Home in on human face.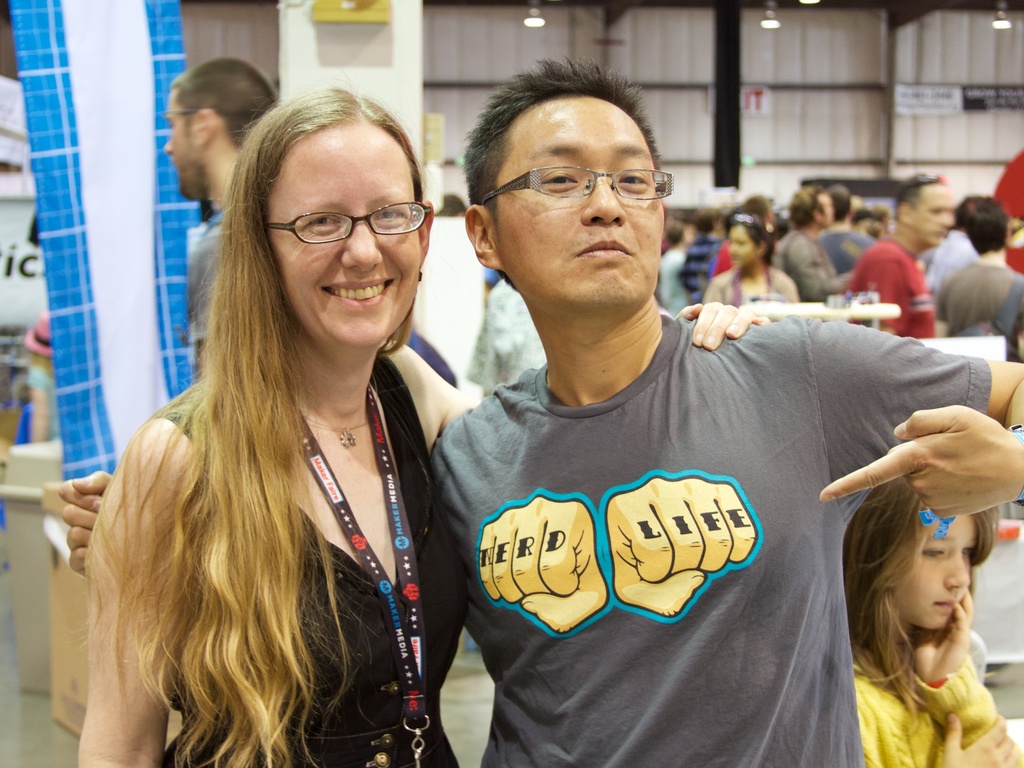
Homed in at <box>165,86,199,202</box>.
